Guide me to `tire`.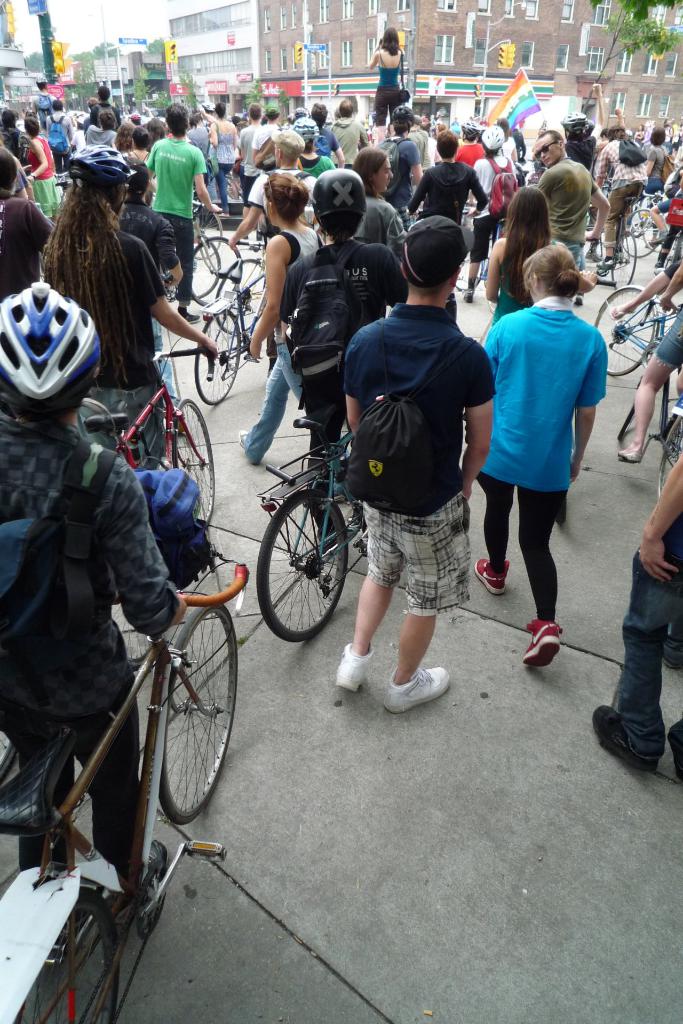
Guidance: x1=620, y1=207, x2=664, y2=255.
